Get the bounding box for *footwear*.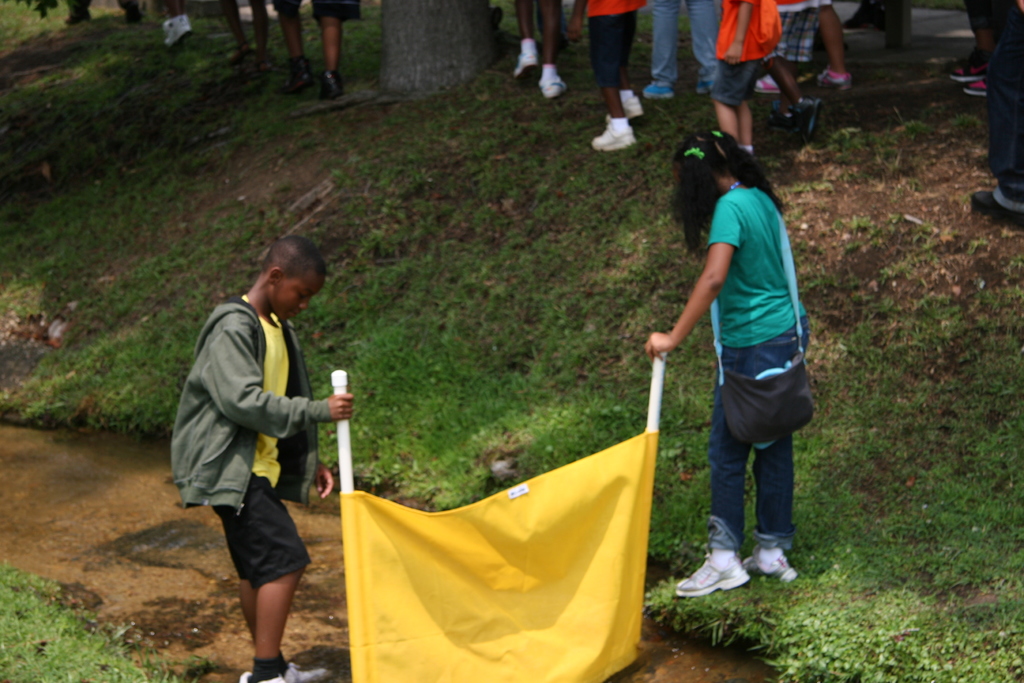
bbox=(514, 51, 535, 79).
